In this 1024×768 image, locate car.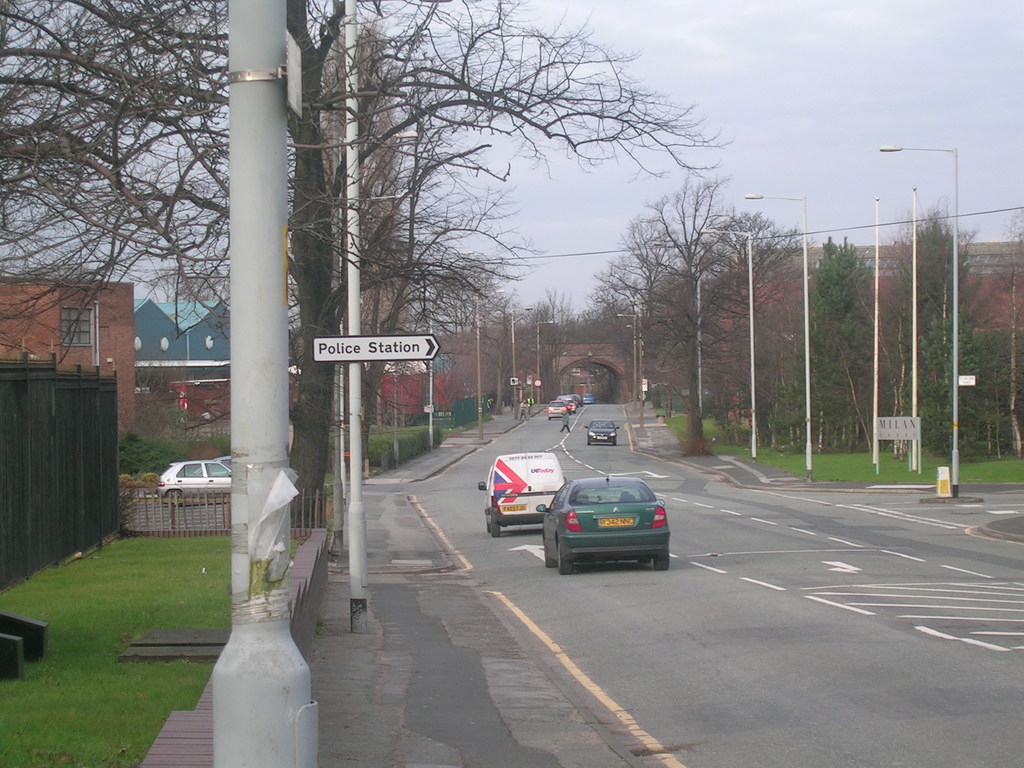
Bounding box: <region>585, 428, 622, 449</region>.
